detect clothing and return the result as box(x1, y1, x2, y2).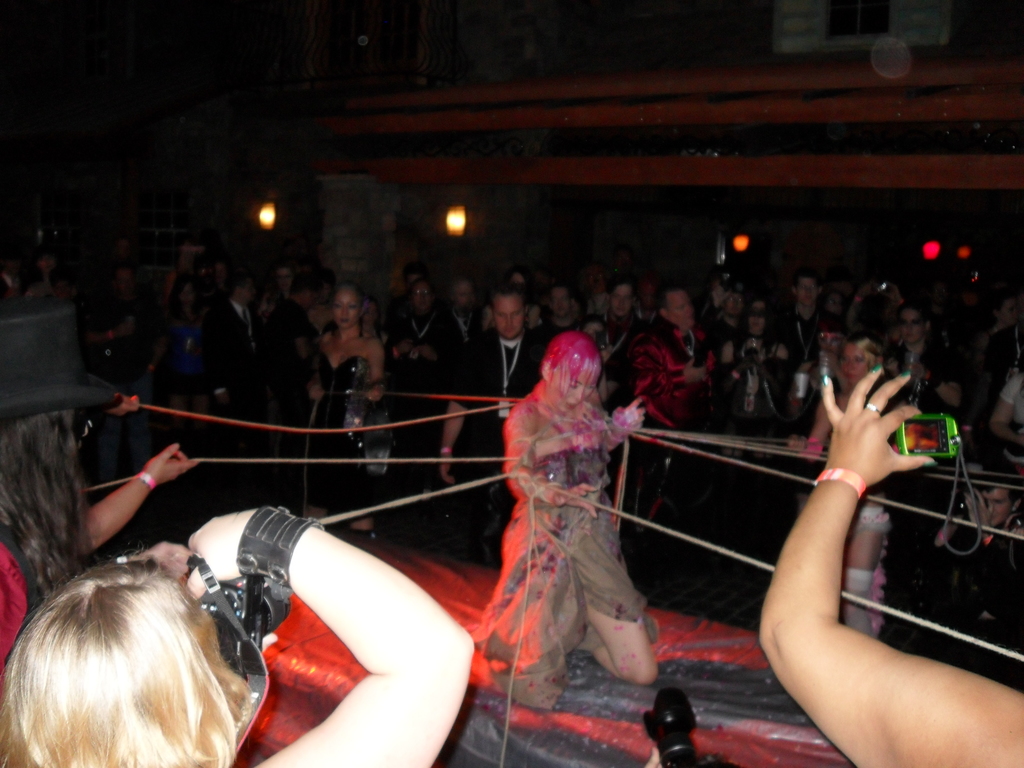
box(543, 315, 584, 351).
